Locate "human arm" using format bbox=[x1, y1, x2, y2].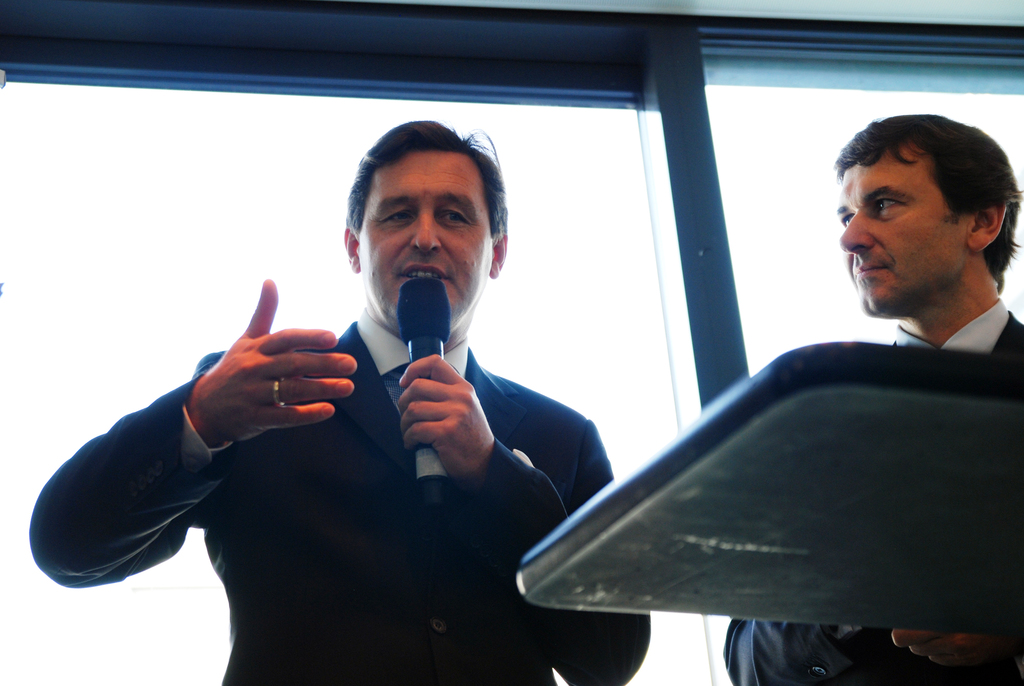
bbox=[395, 347, 656, 685].
